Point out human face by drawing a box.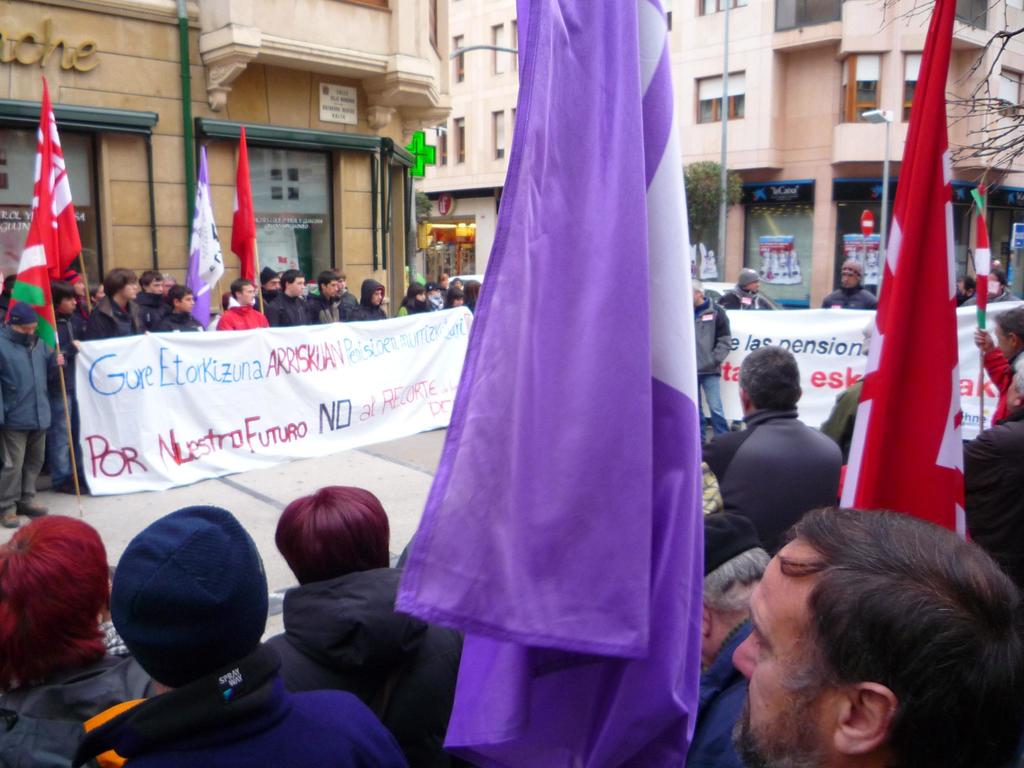
{"left": 369, "top": 284, "right": 385, "bottom": 307}.
